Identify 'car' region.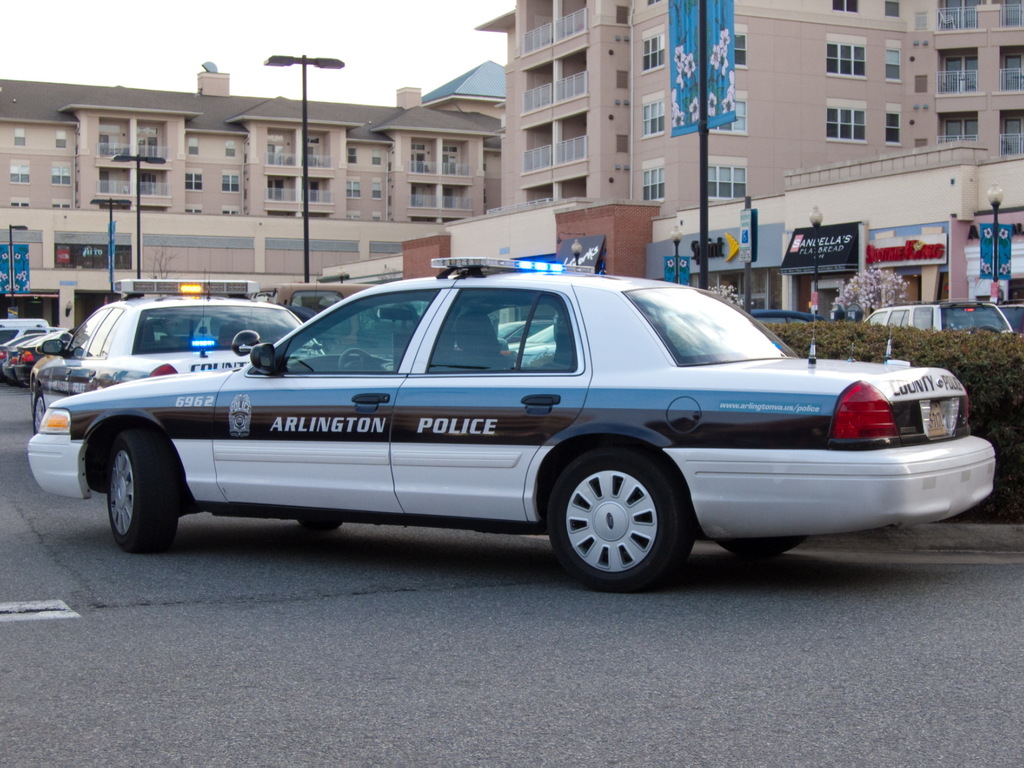
Region: bbox=[5, 331, 74, 382].
